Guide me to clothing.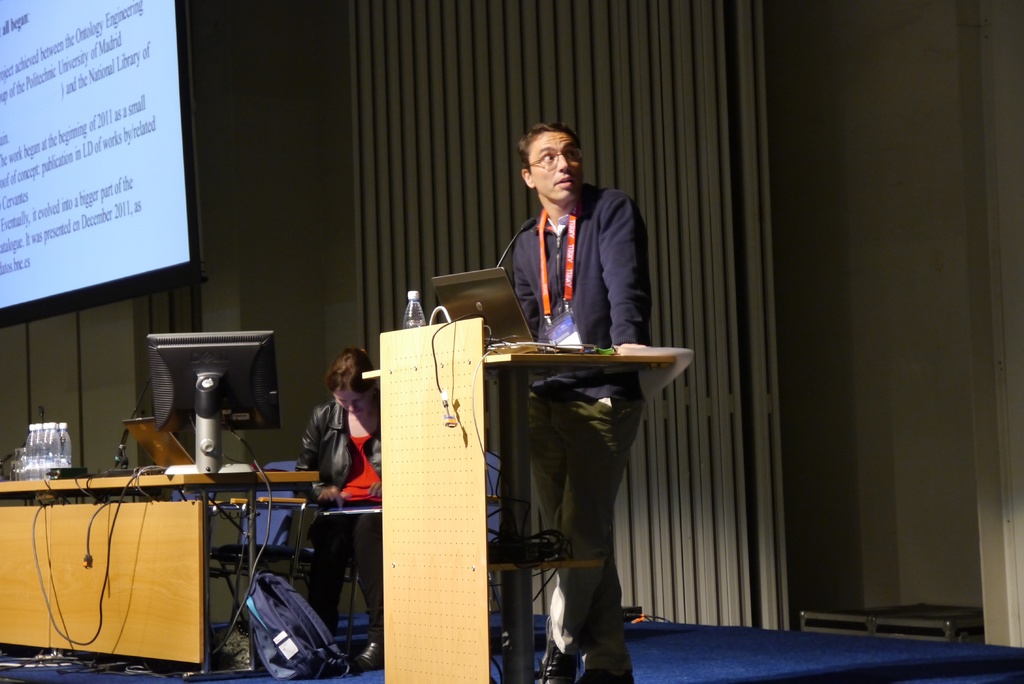
Guidance: rect(514, 184, 644, 669).
